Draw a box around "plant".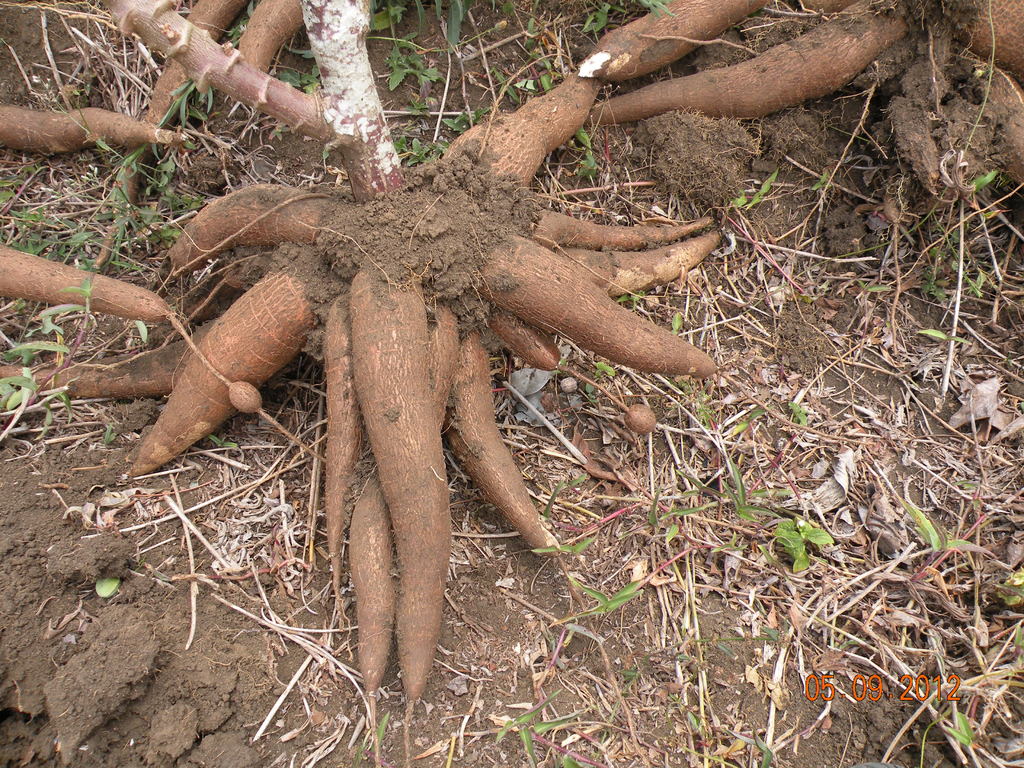
[387,31,449,99].
